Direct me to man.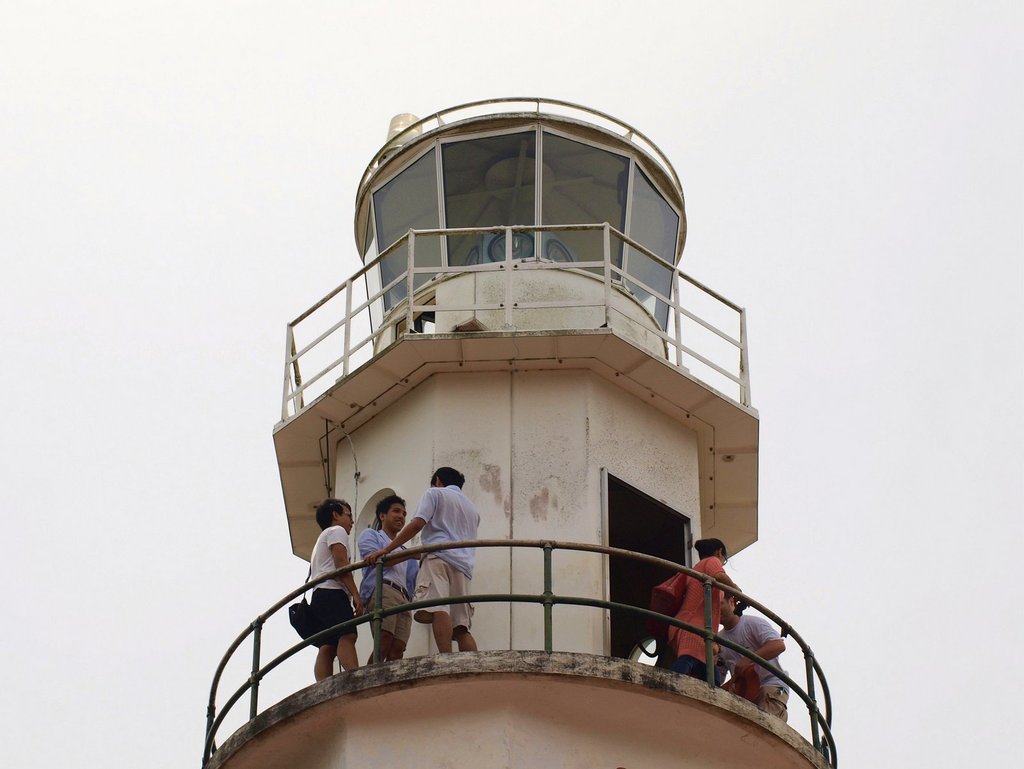
Direction: 714:591:792:724.
